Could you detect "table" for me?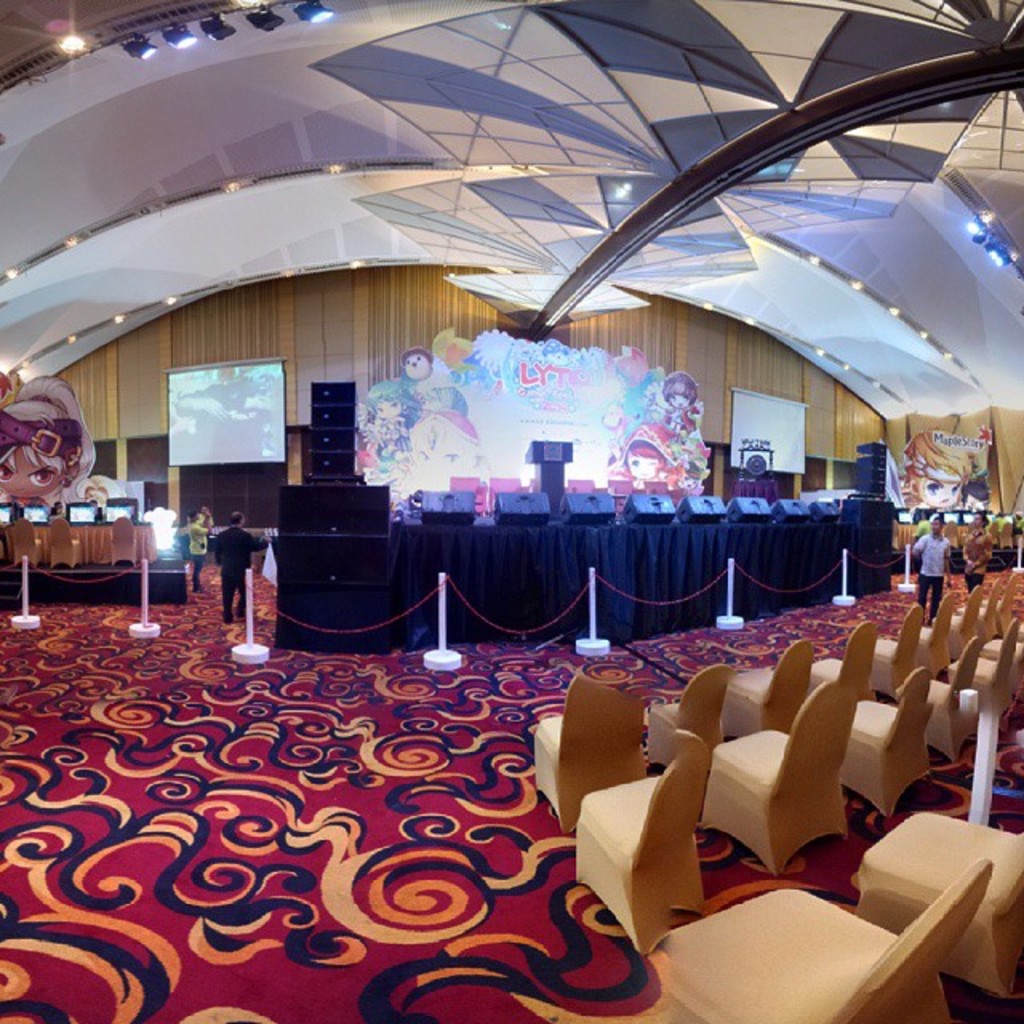
Detection result: <region>240, 506, 898, 659</region>.
